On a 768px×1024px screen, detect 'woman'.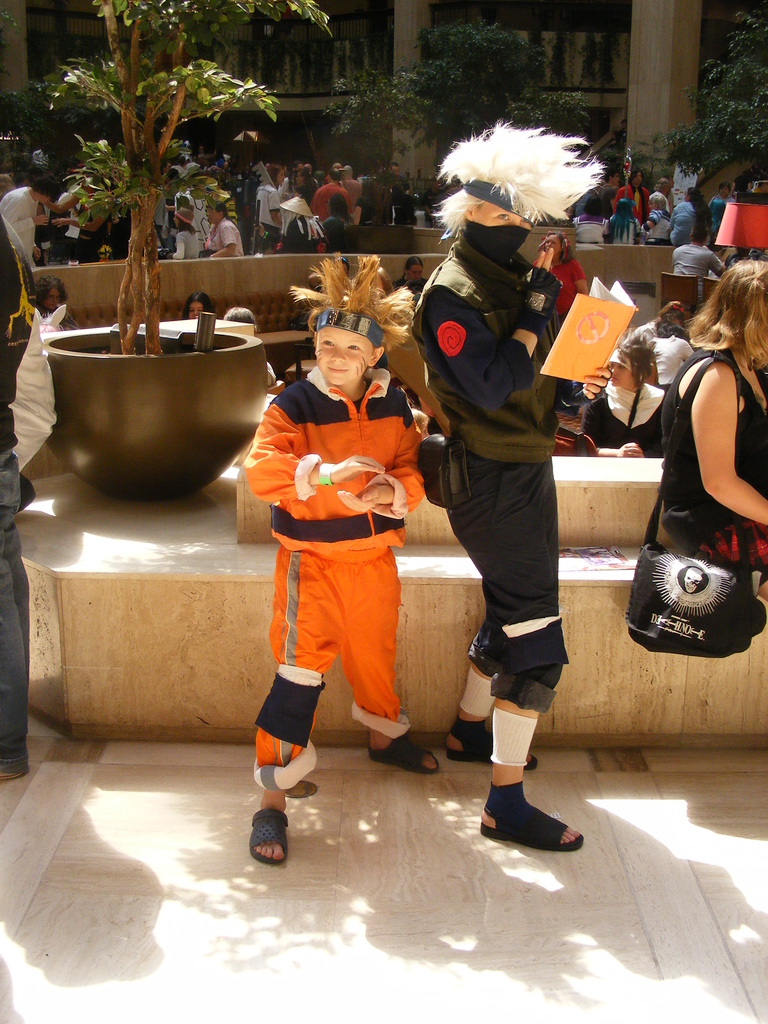
{"left": 641, "top": 247, "right": 760, "bottom": 632}.
